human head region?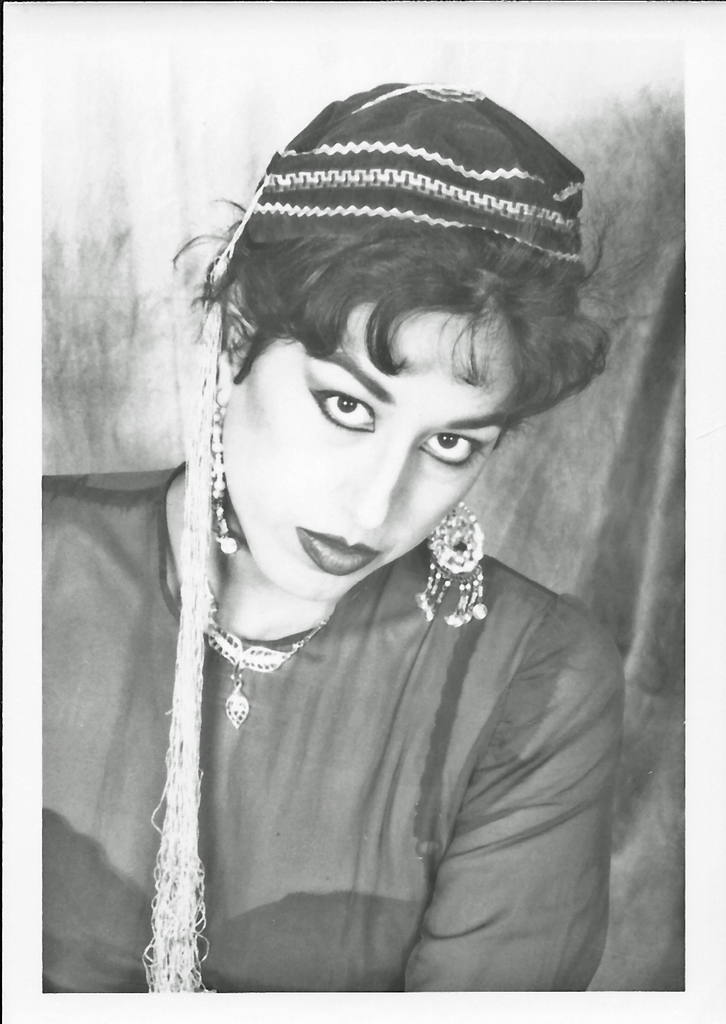
bbox=(189, 76, 595, 612)
